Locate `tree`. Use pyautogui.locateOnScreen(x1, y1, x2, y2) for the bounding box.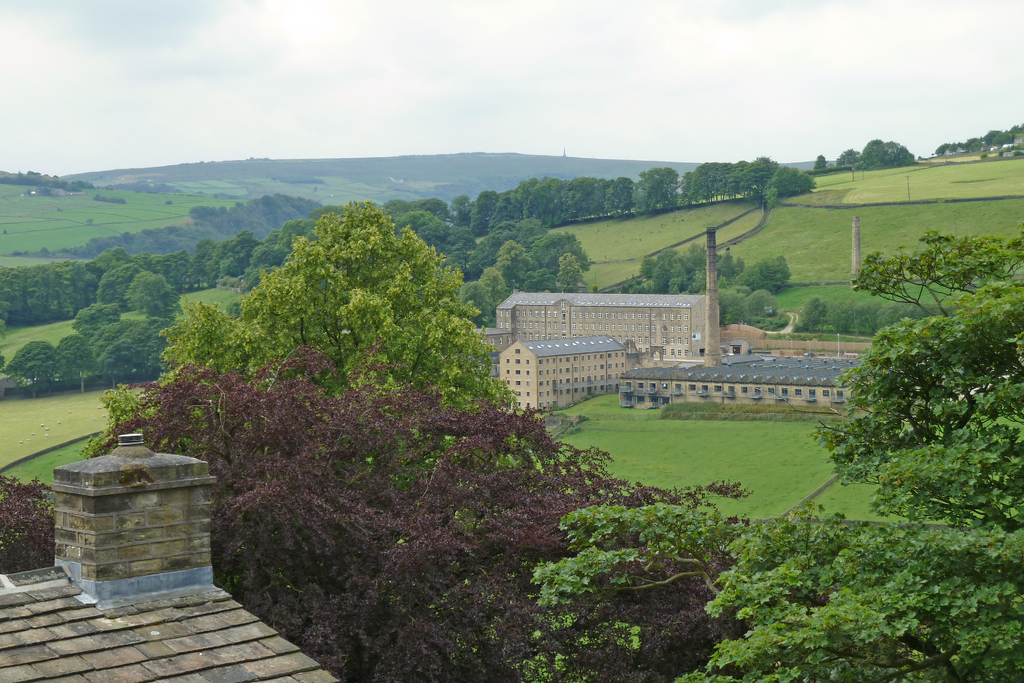
pyautogui.locateOnScreen(749, 144, 797, 199).
